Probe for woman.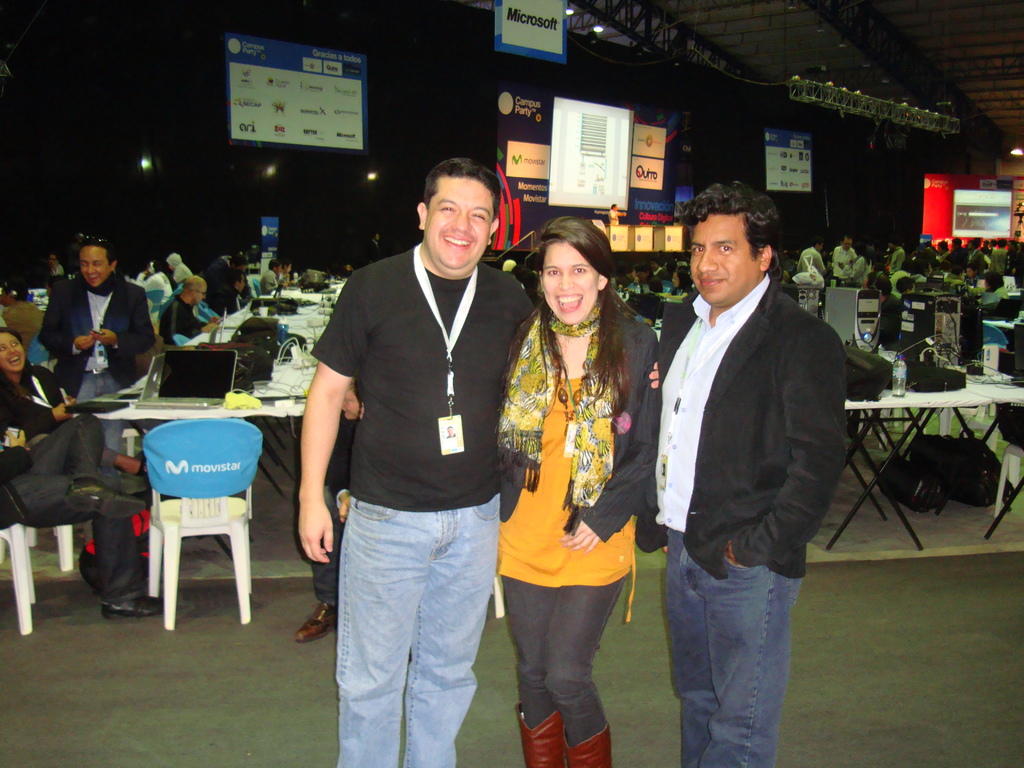
Probe result: bbox=(0, 326, 150, 544).
